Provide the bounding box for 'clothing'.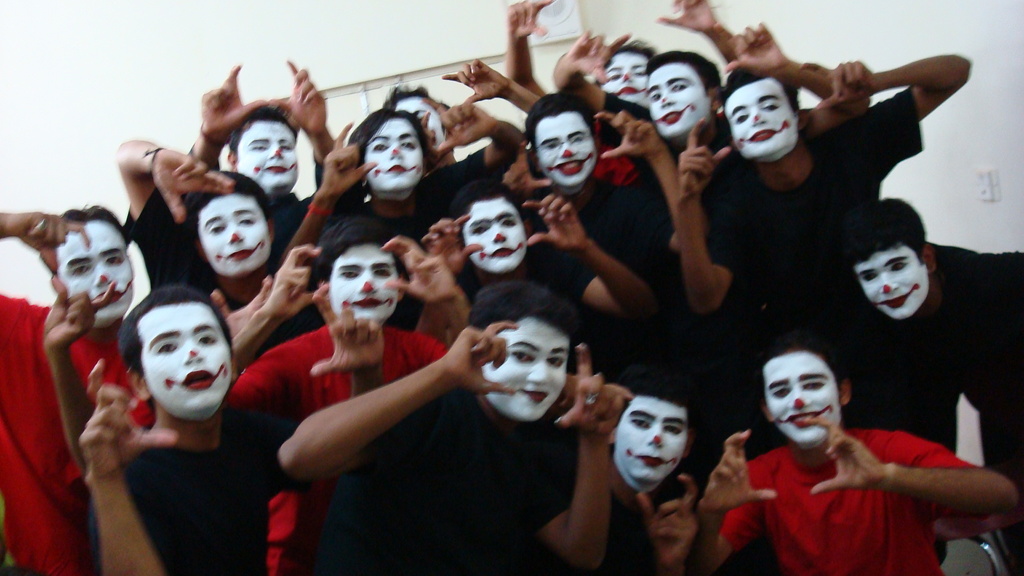
bbox(288, 369, 573, 575).
